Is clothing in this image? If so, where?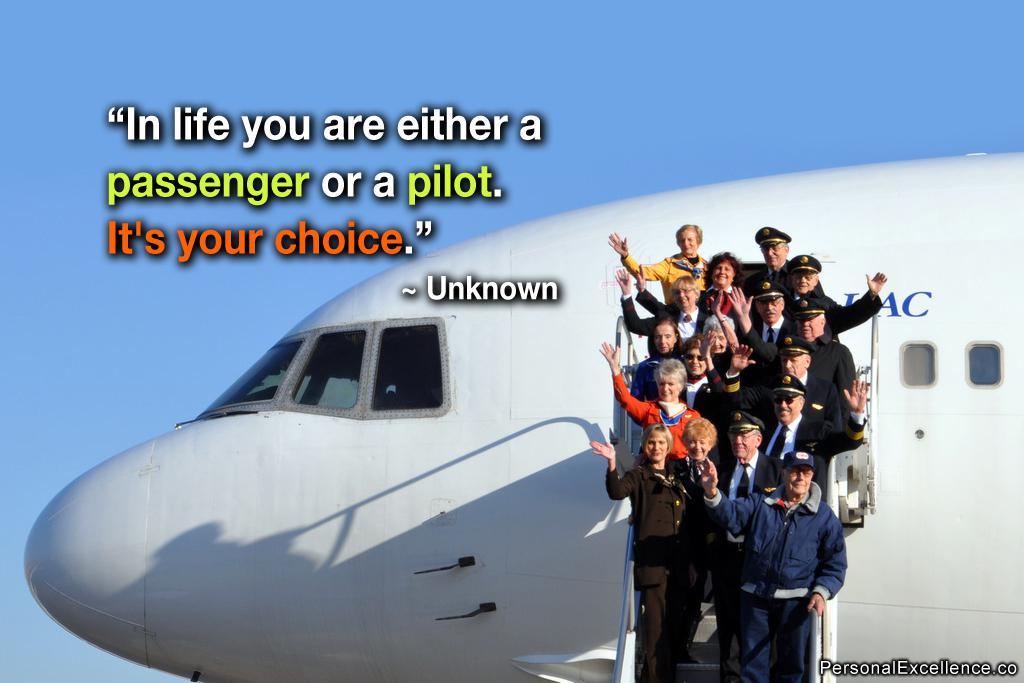
Yes, at 682:371:721:421.
